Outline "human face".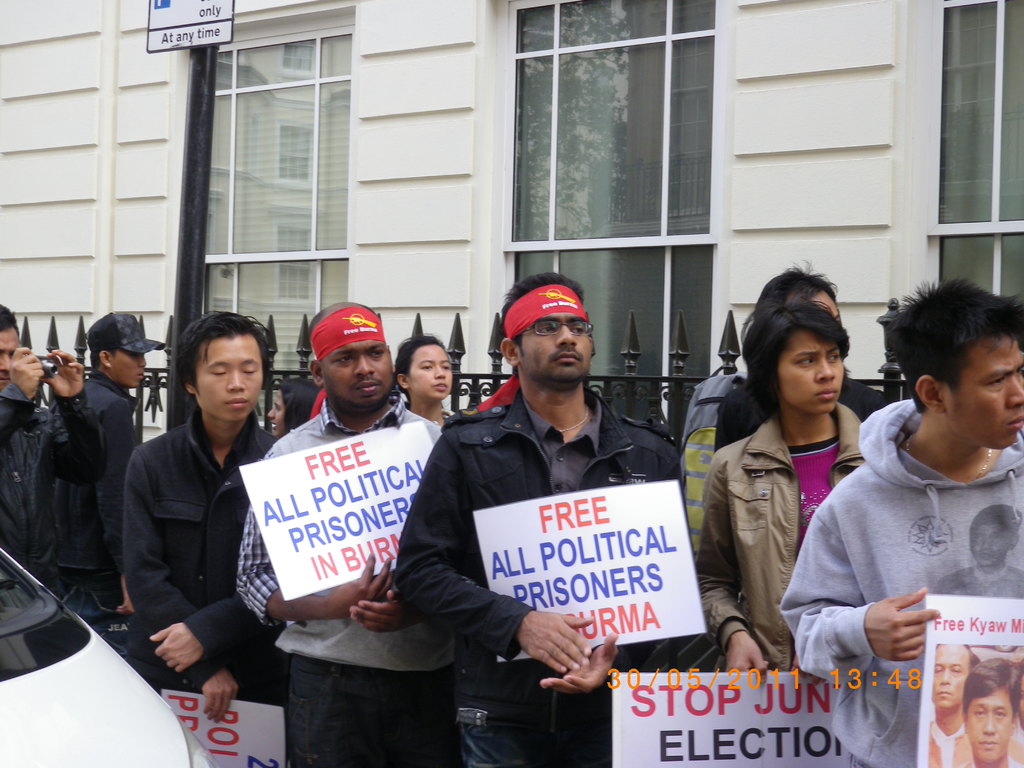
Outline: region(935, 644, 966, 708).
